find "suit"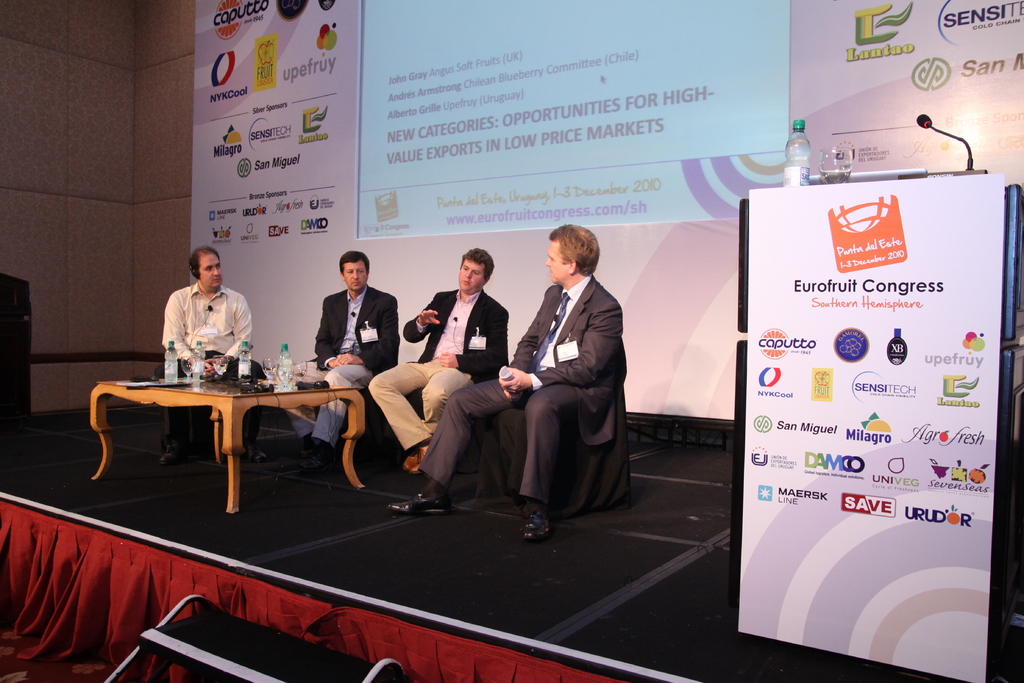
449, 239, 634, 526
